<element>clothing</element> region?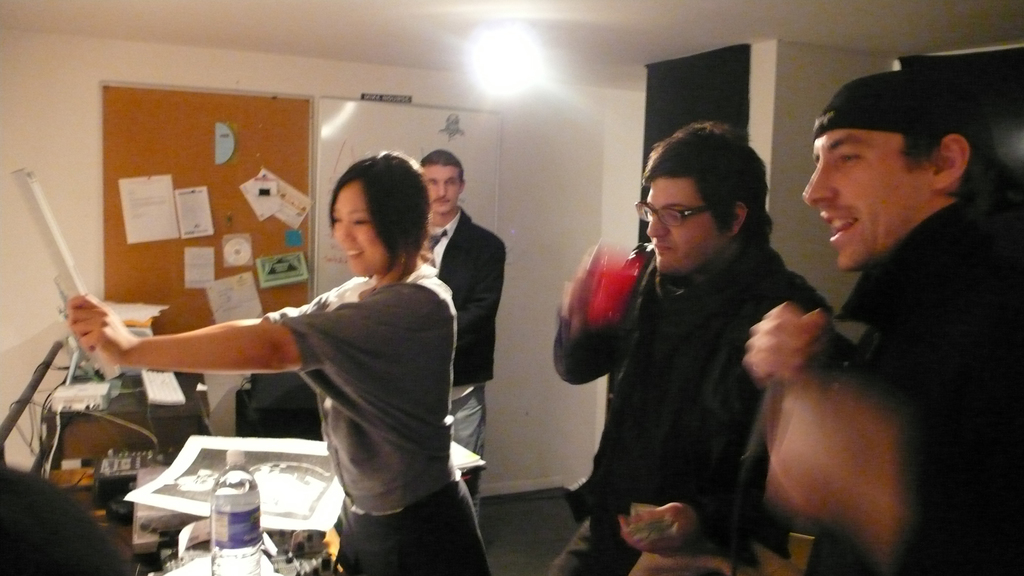
locate(424, 204, 508, 517)
